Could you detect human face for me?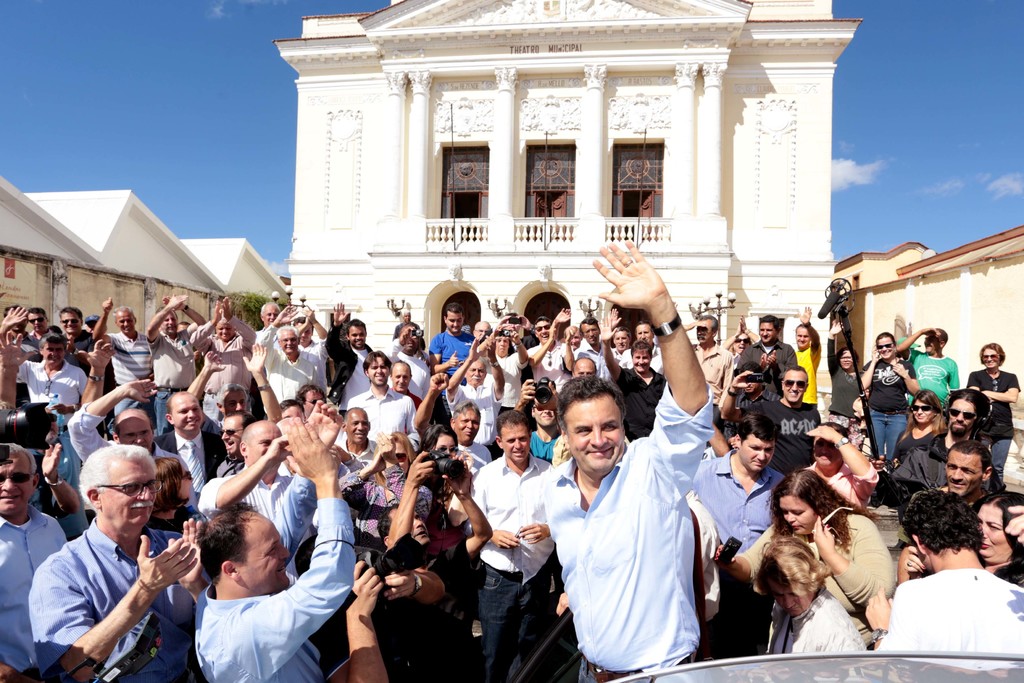
Detection result: [500,336,510,355].
